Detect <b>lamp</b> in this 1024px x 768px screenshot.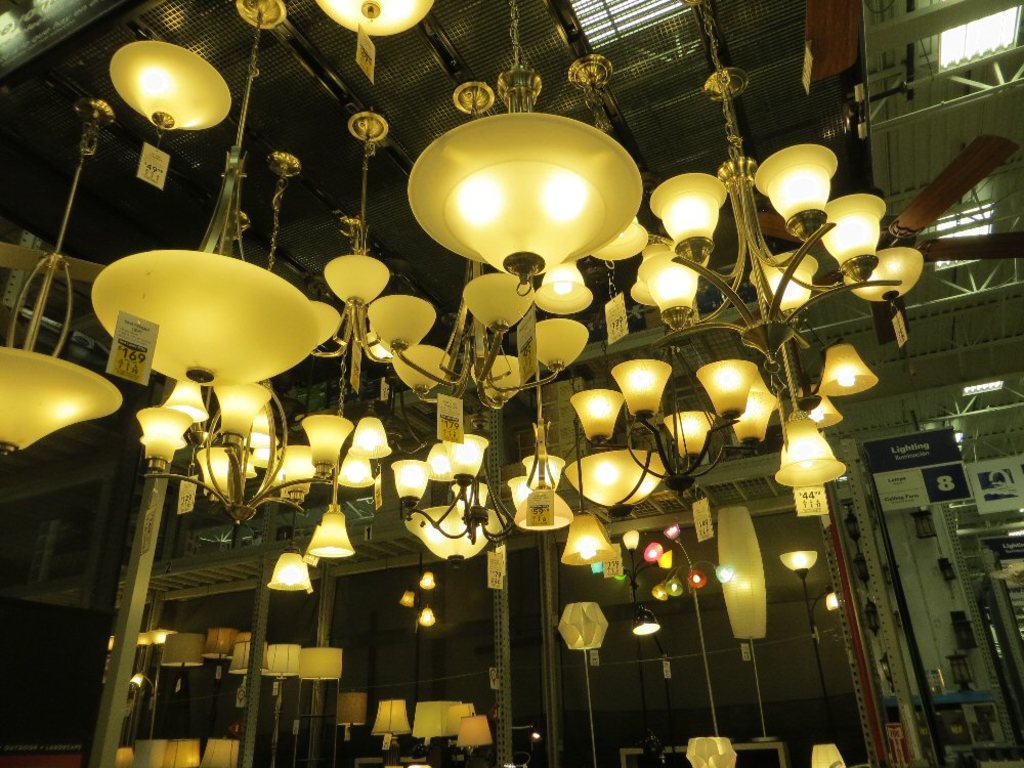
Detection: box(418, 606, 434, 626).
